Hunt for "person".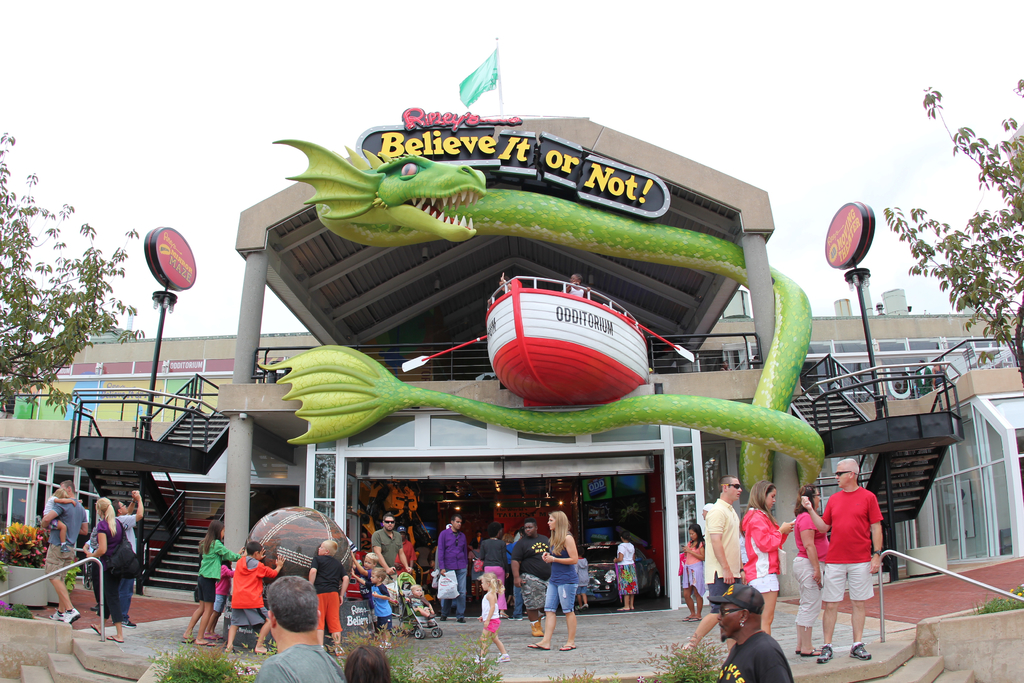
Hunted down at <bbox>83, 491, 131, 648</bbox>.
